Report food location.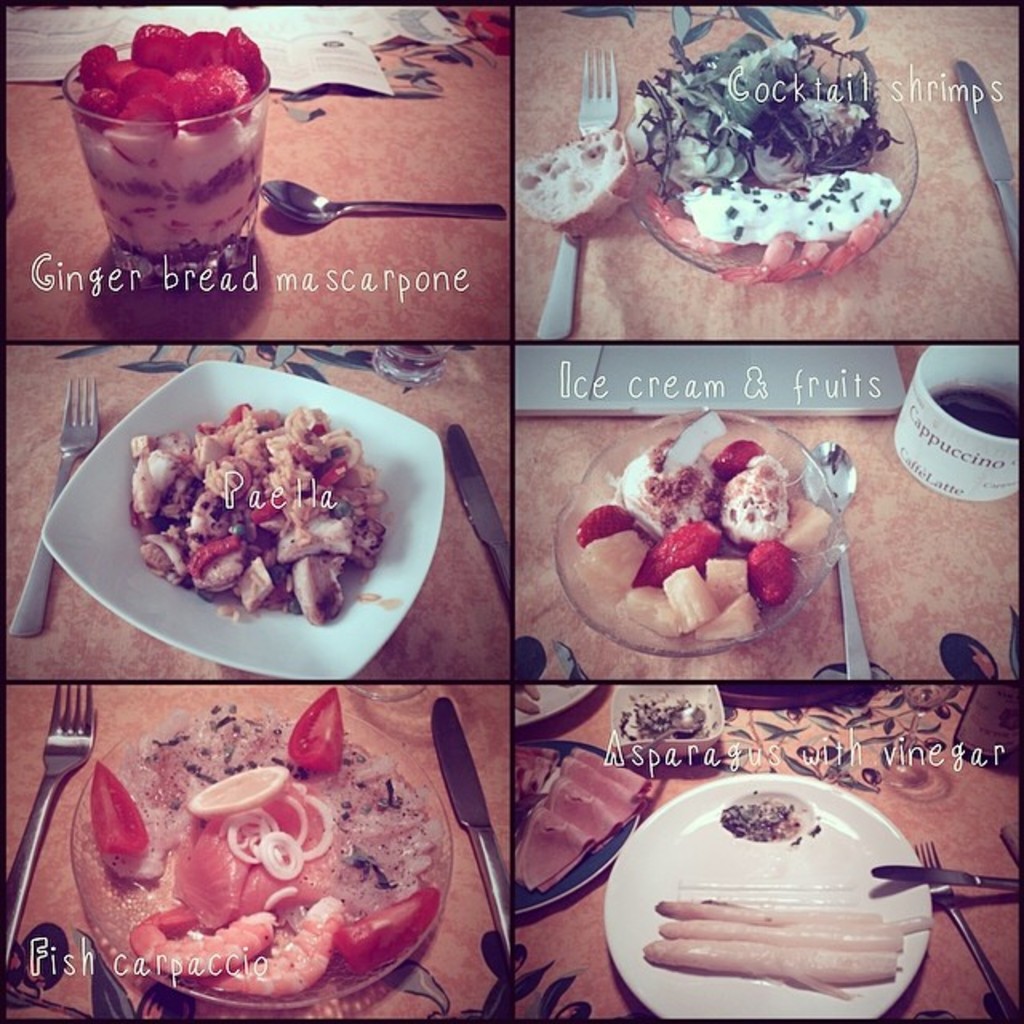
Report: rect(714, 787, 819, 845).
